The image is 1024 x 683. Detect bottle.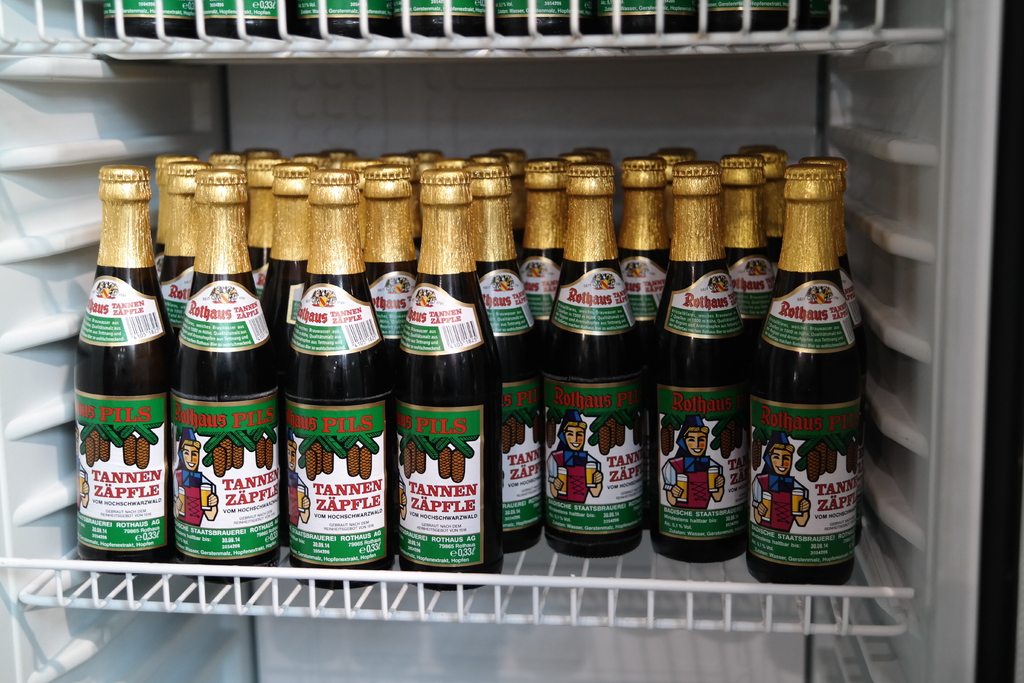
Detection: 495:0:590:35.
